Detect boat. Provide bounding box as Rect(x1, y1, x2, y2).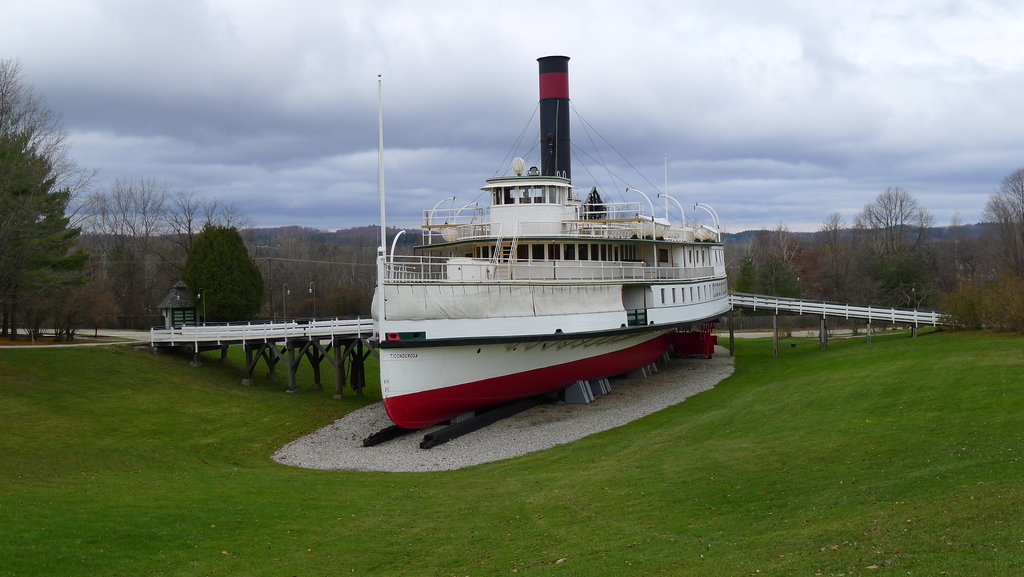
Rect(301, 63, 739, 405).
